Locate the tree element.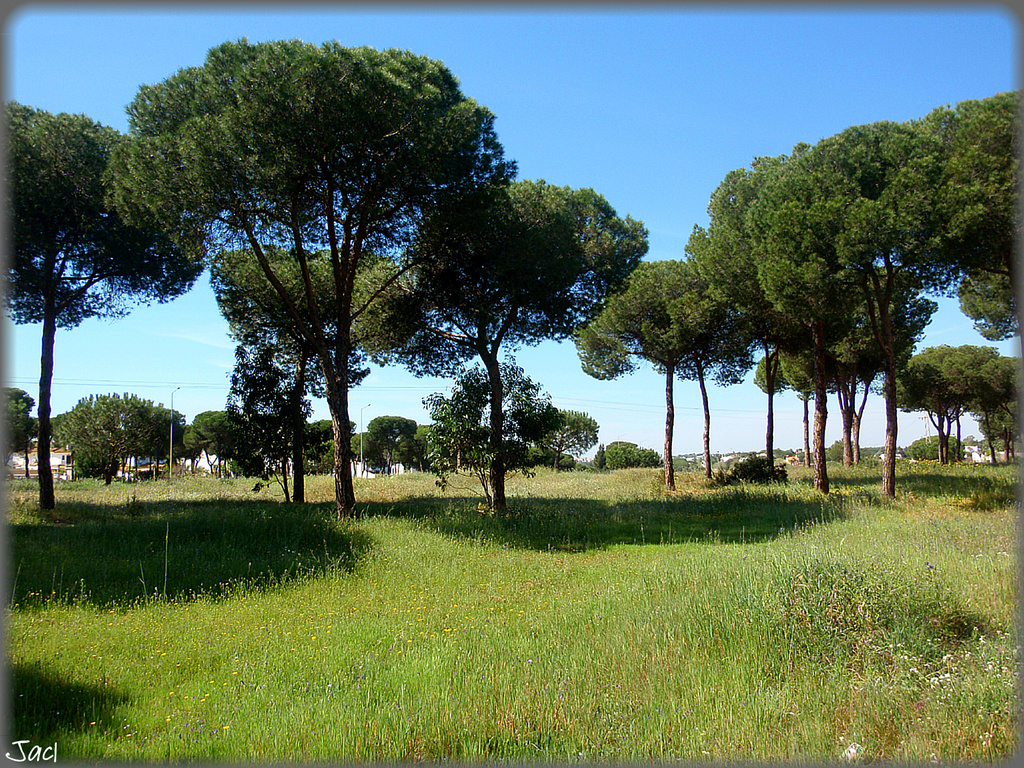
Element bbox: {"x1": 704, "y1": 151, "x2": 823, "y2": 488}.
